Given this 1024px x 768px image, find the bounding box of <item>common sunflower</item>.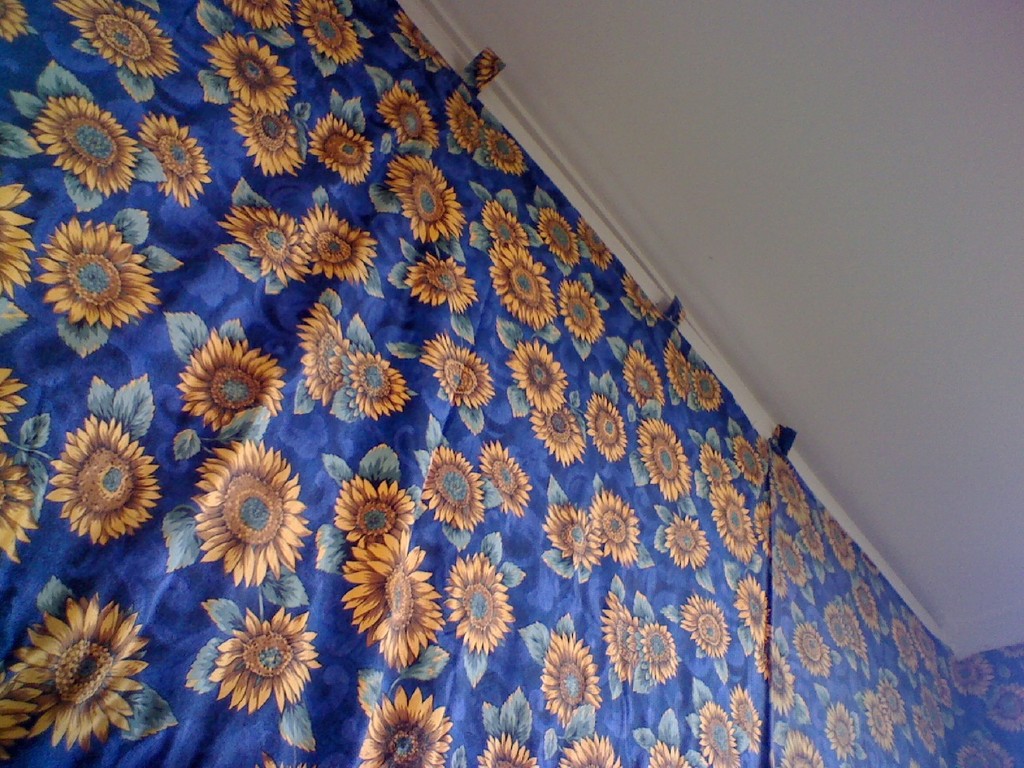
37, 98, 135, 194.
